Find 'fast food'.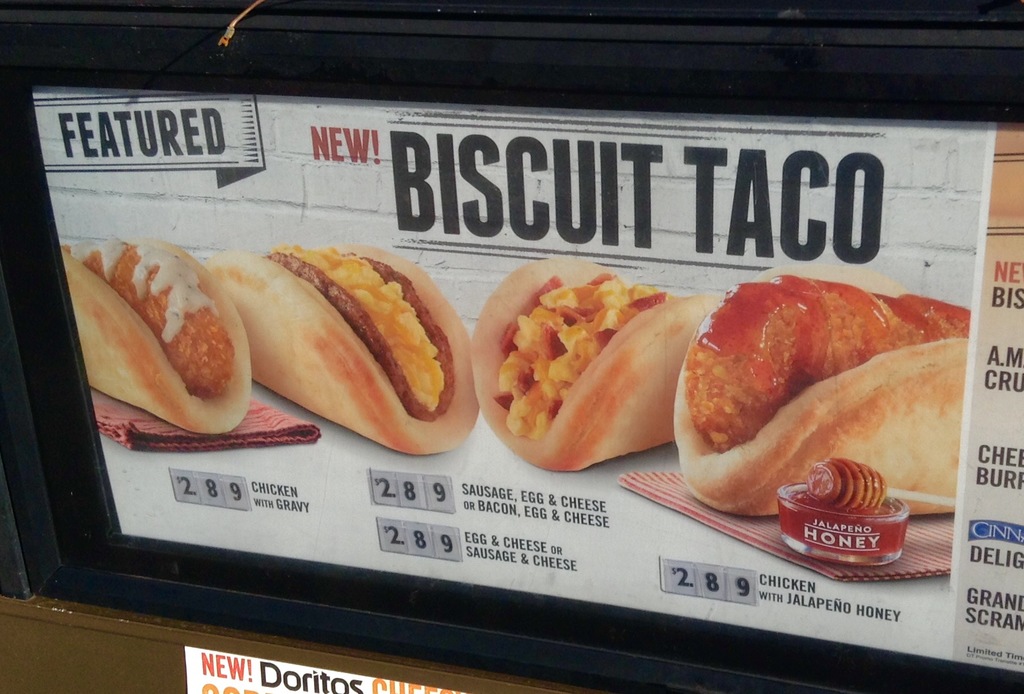
locate(465, 252, 721, 480).
